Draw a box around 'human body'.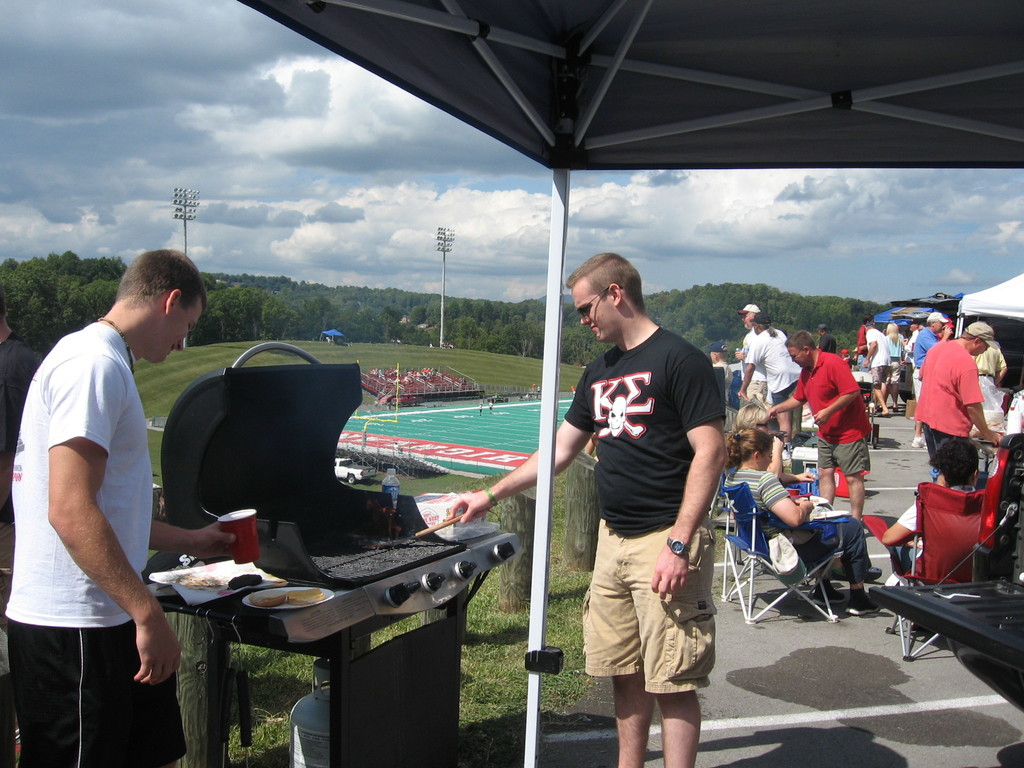
15/302/248/767.
